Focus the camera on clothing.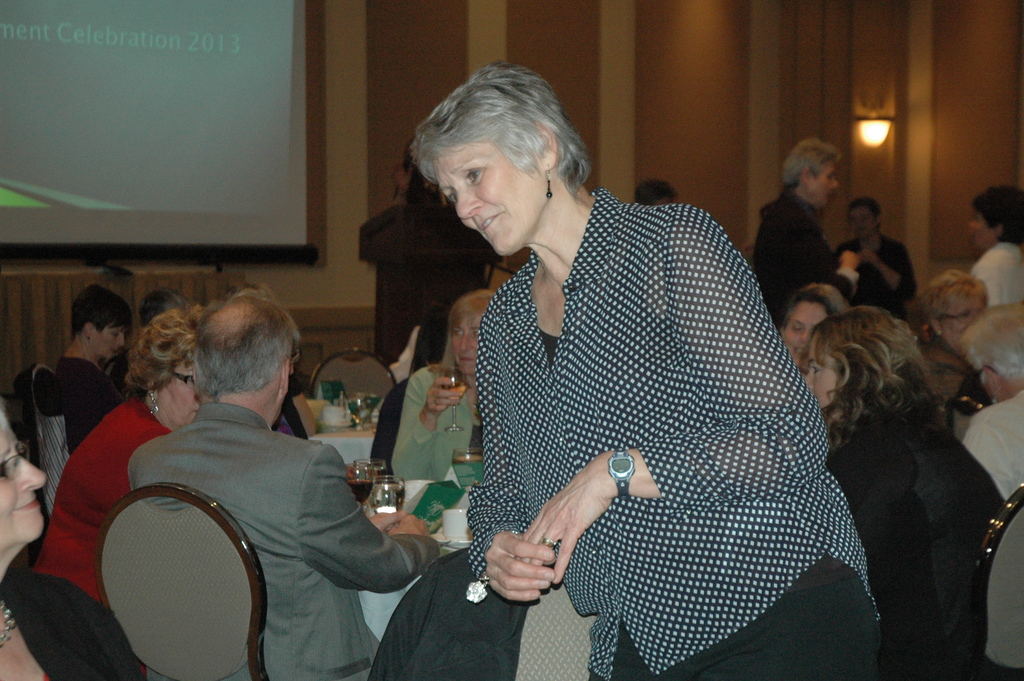
Focus region: [left=465, top=188, right=878, bottom=680].
